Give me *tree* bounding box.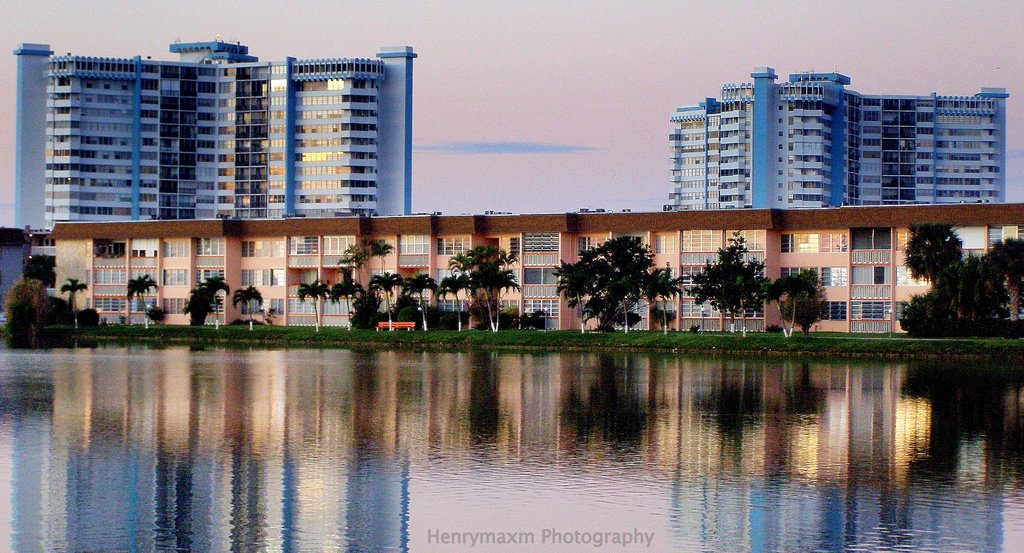
box=[124, 270, 159, 330].
